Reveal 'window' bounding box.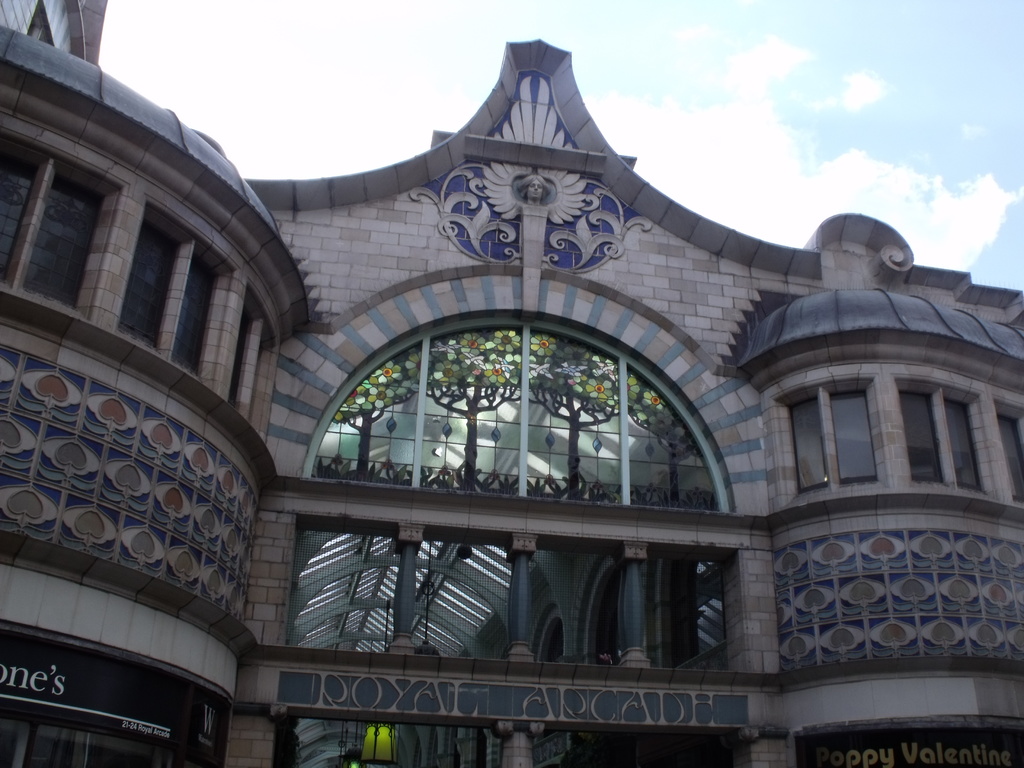
Revealed: <bbox>898, 388, 979, 483</bbox>.
